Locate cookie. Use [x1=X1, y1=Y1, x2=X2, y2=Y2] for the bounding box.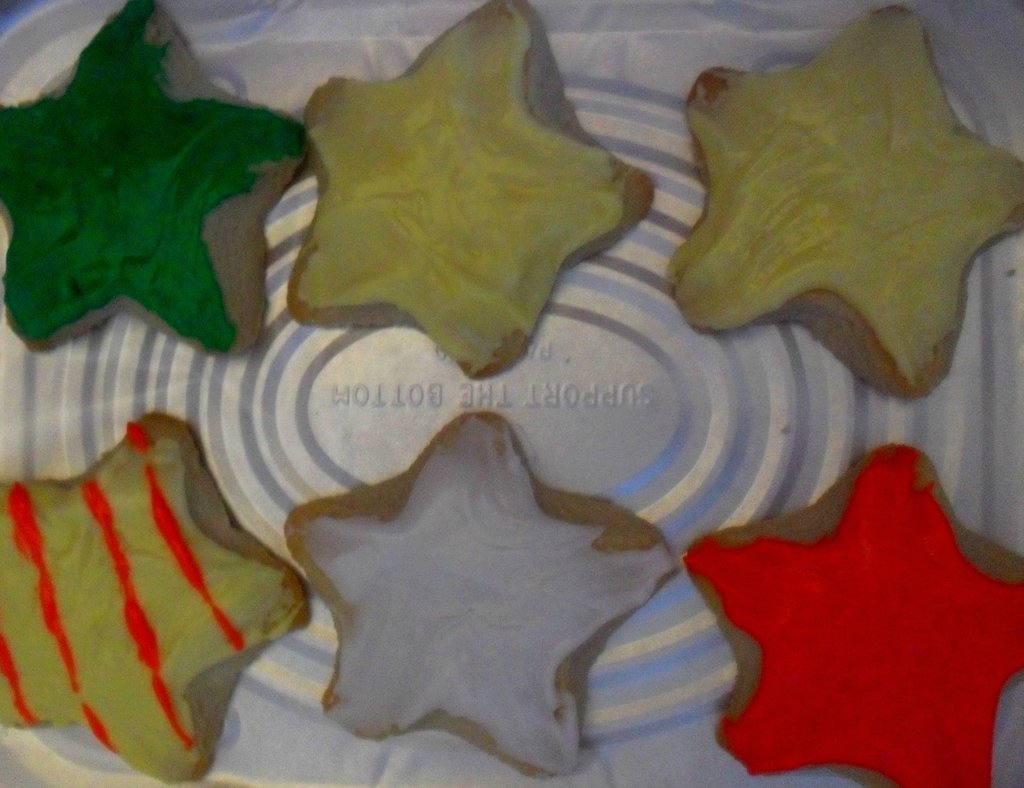
[x1=678, y1=439, x2=1023, y2=787].
